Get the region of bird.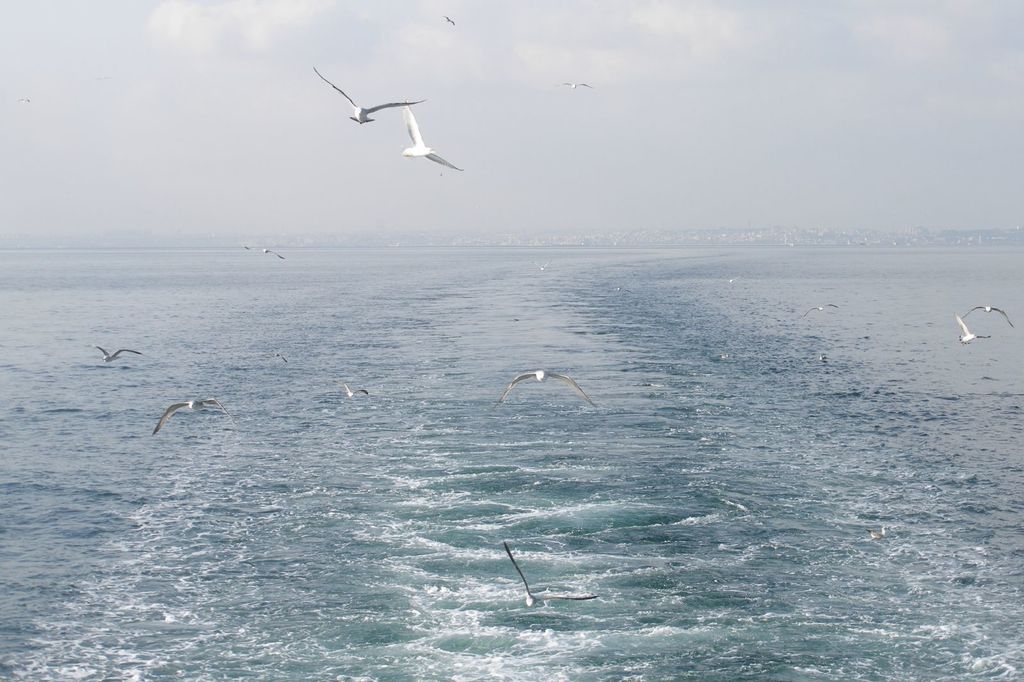
bbox=[508, 534, 600, 615].
